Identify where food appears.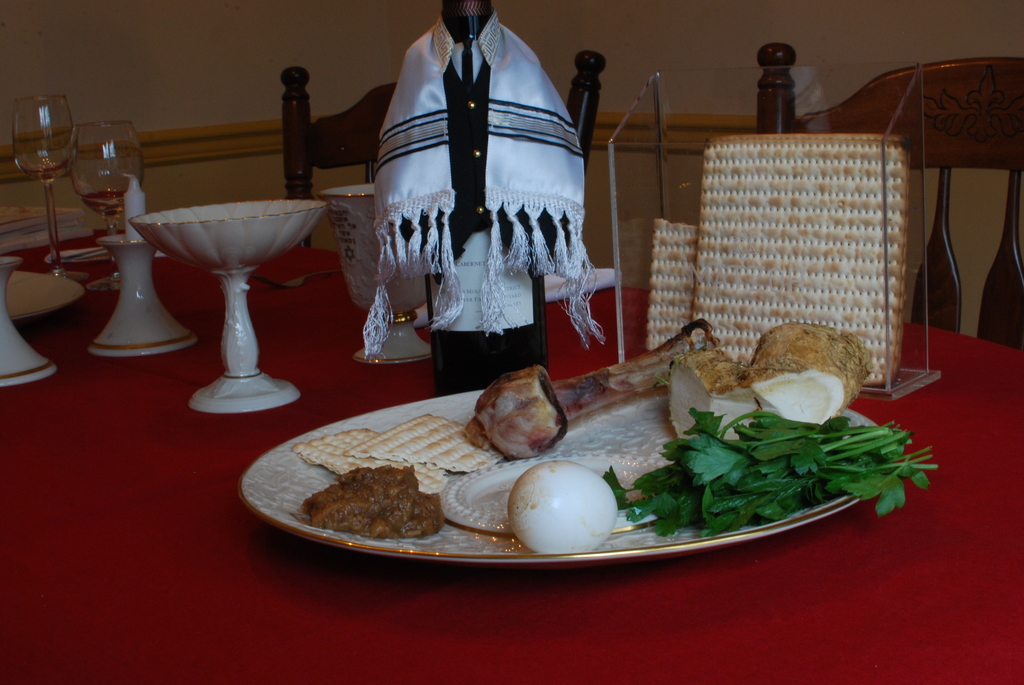
Appears at {"left": 303, "top": 425, "right": 391, "bottom": 473}.
